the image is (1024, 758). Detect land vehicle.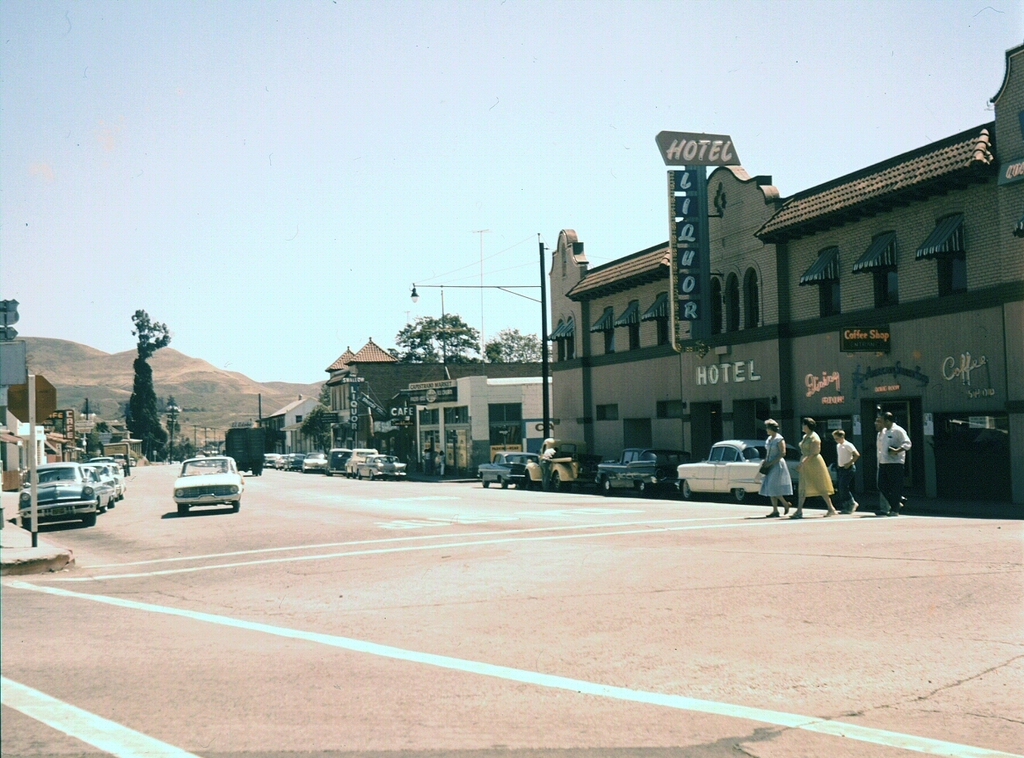
Detection: {"x1": 597, "y1": 447, "x2": 692, "y2": 493}.
